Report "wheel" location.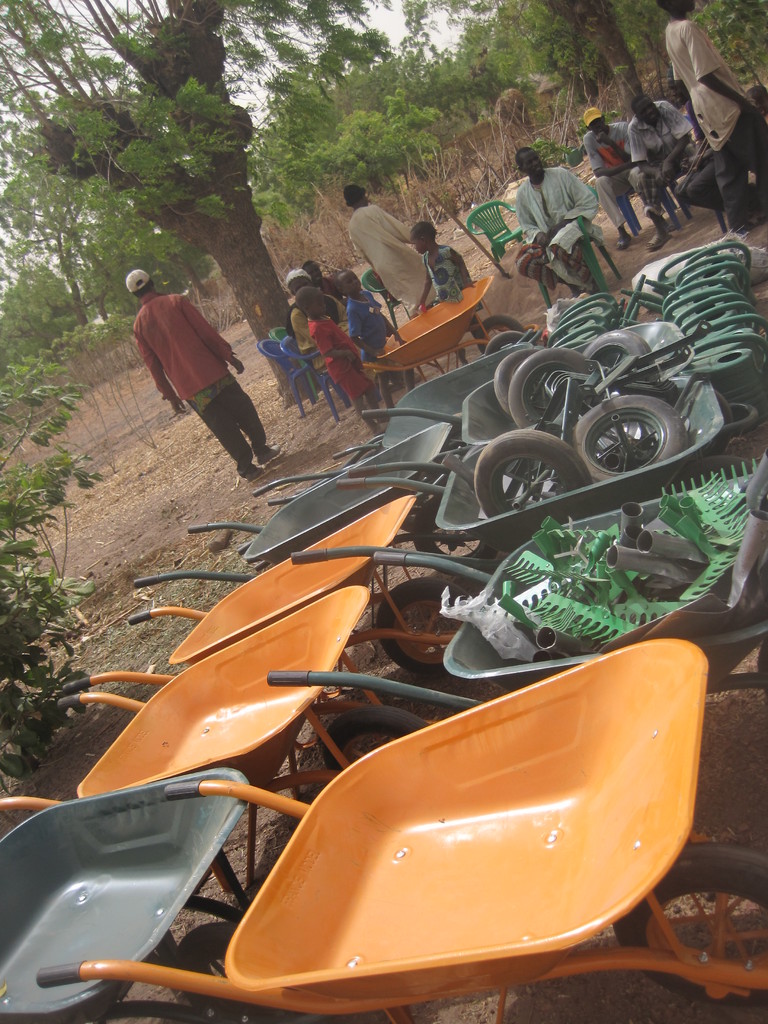
Report: l=577, t=329, r=656, b=388.
